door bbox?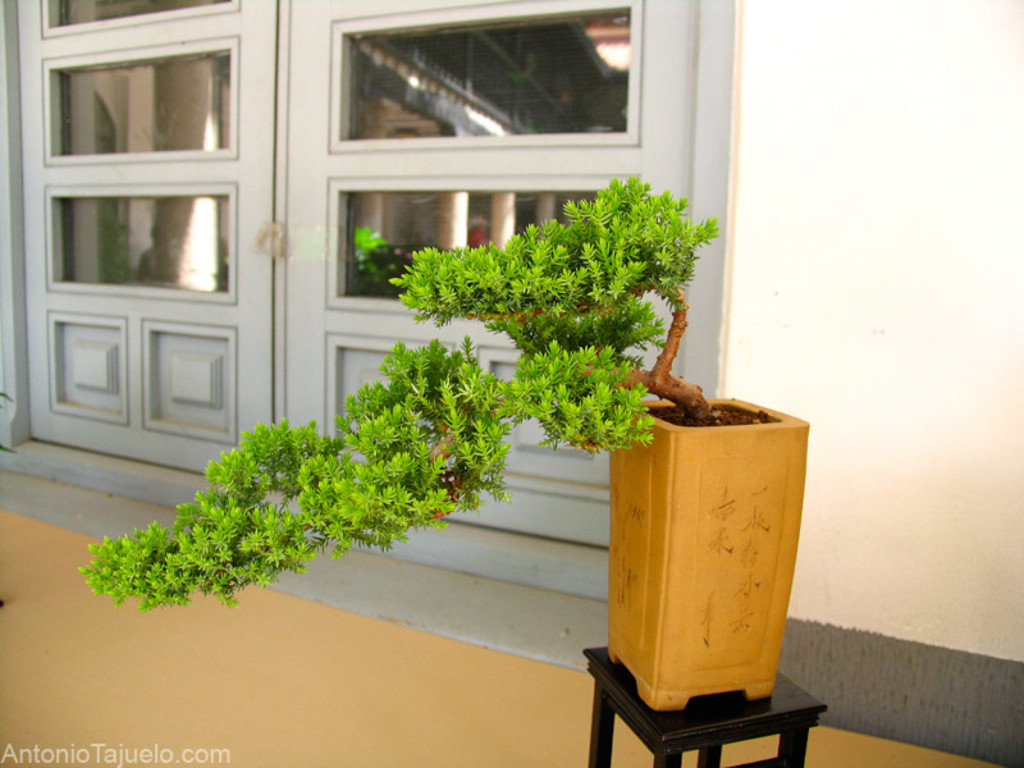
(left=17, top=0, right=297, bottom=467)
